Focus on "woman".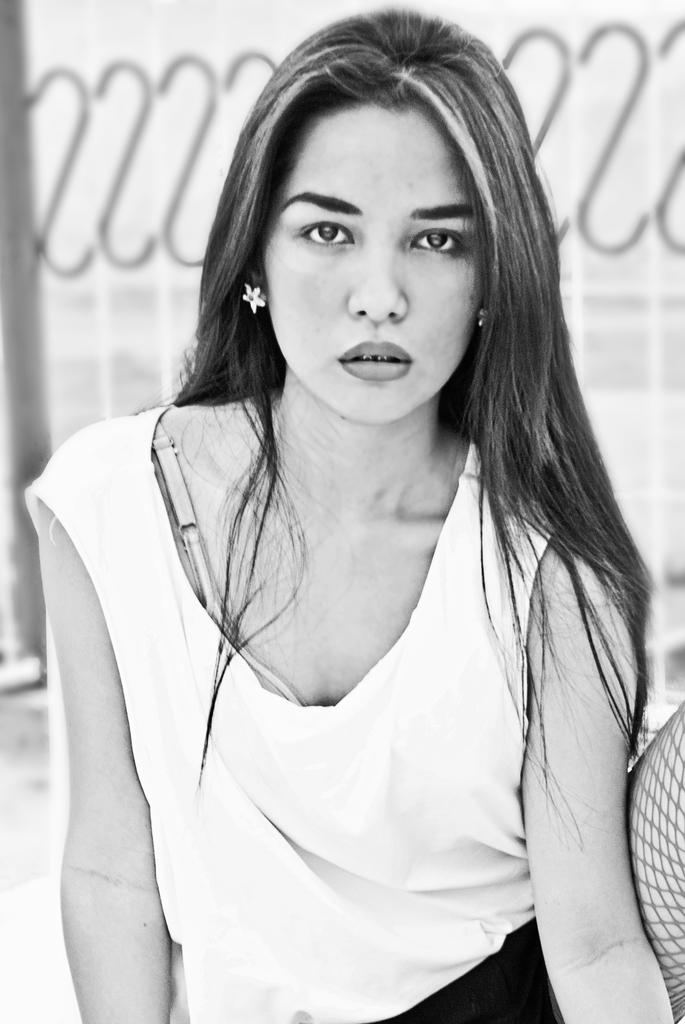
Focused at left=27, top=36, right=666, bottom=1005.
